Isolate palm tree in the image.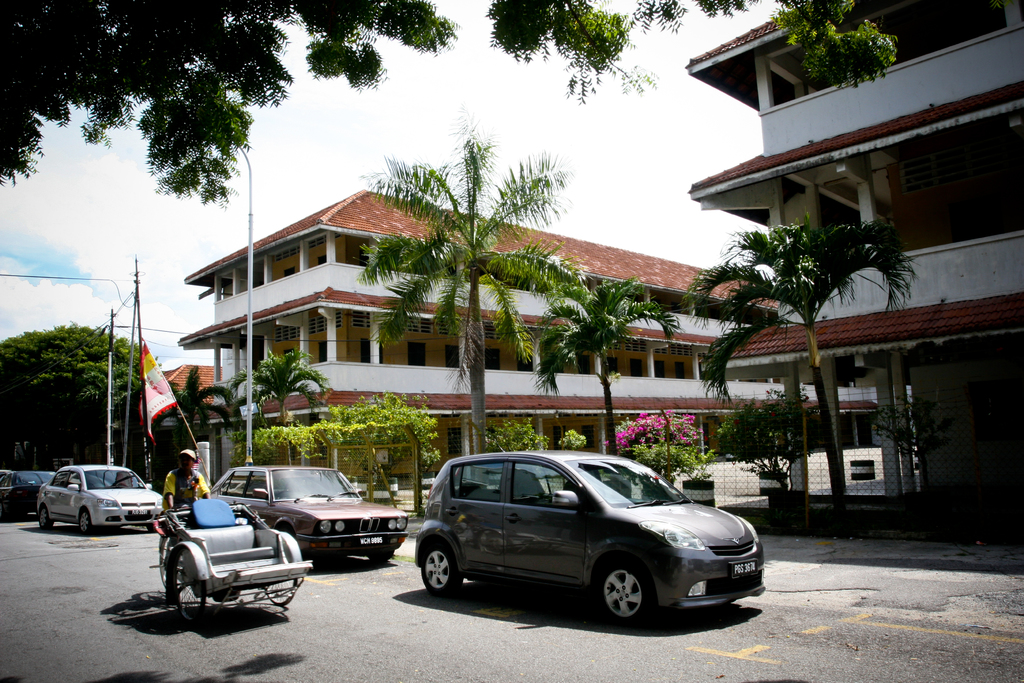
Isolated region: <region>693, 225, 908, 499</region>.
